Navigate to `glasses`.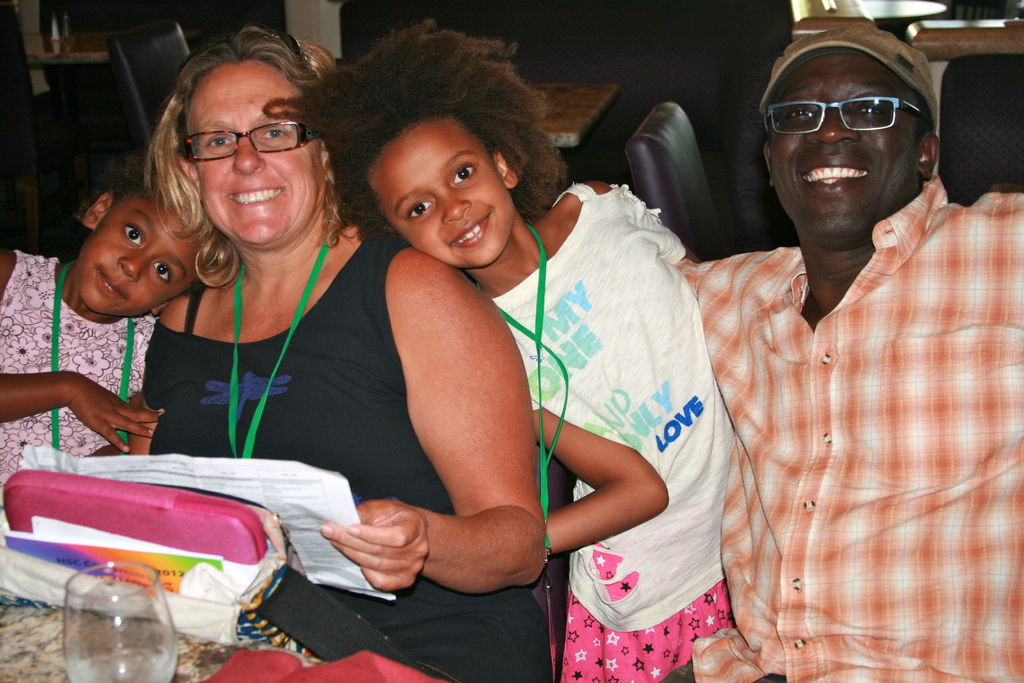
Navigation target: <region>762, 94, 934, 136</region>.
